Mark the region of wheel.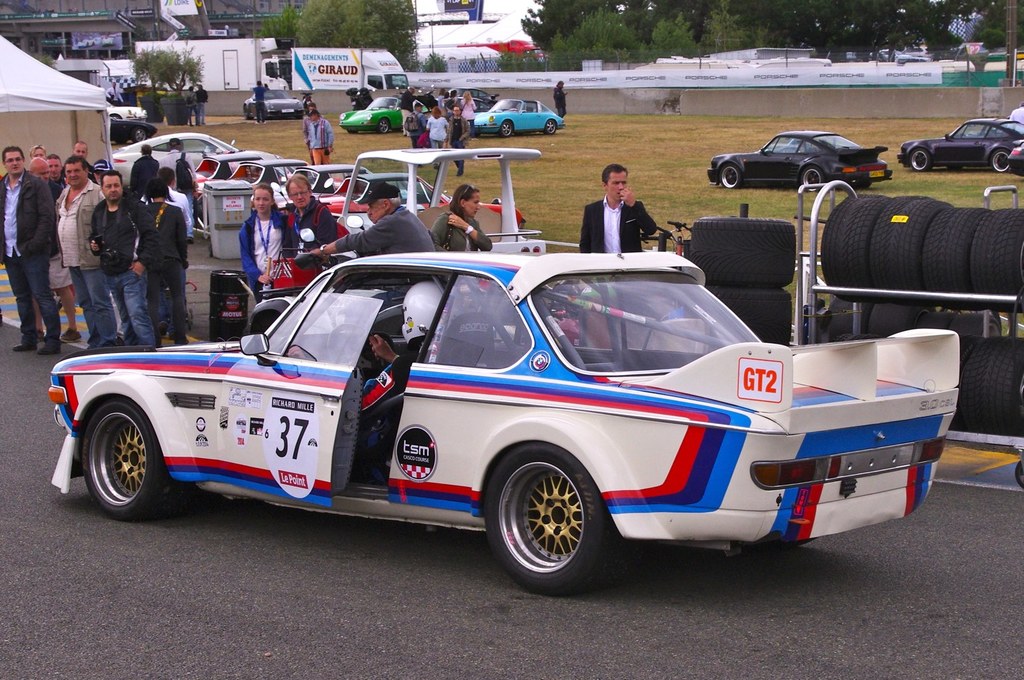
Region: crop(719, 164, 740, 187).
